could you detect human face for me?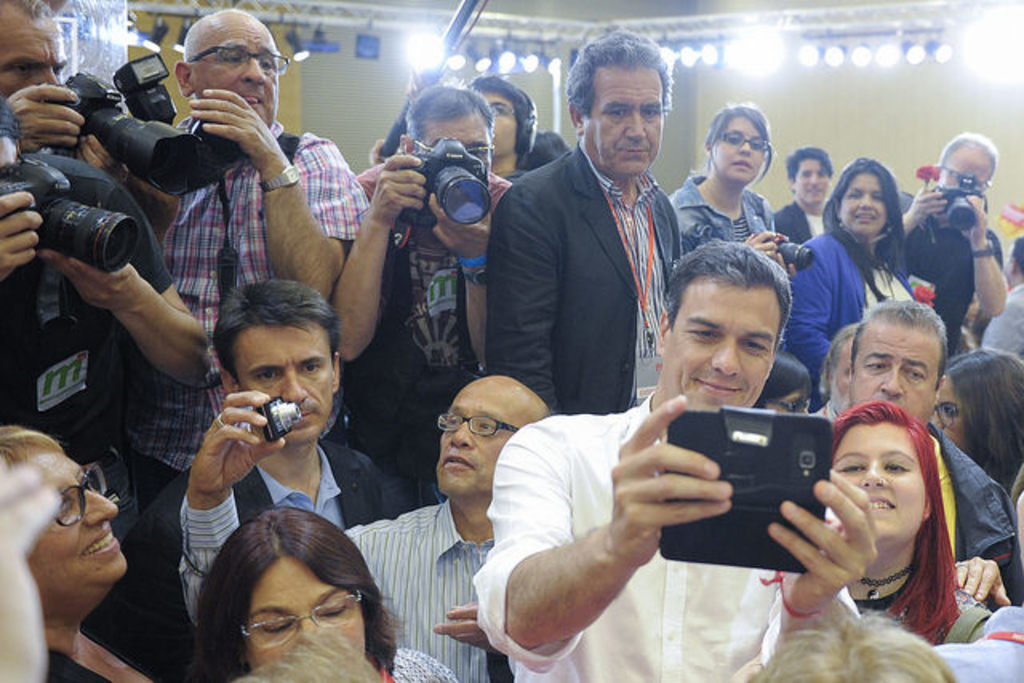
Detection result: l=666, t=274, r=781, b=414.
